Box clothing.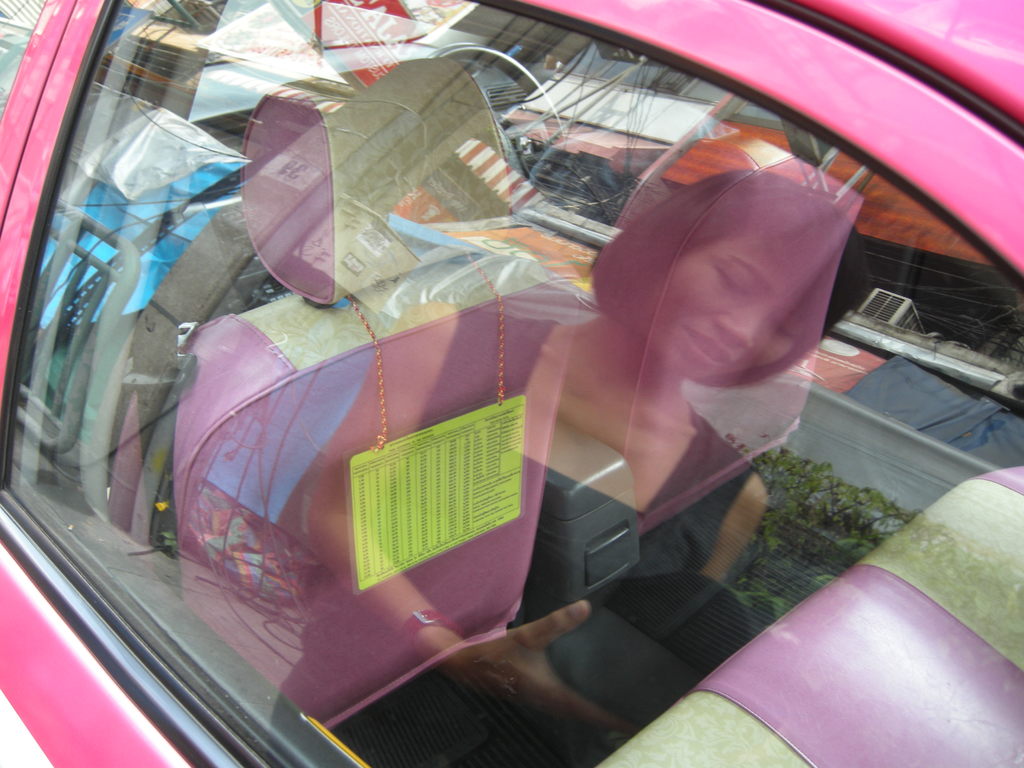
l=278, t=322, r=762, b=767.
